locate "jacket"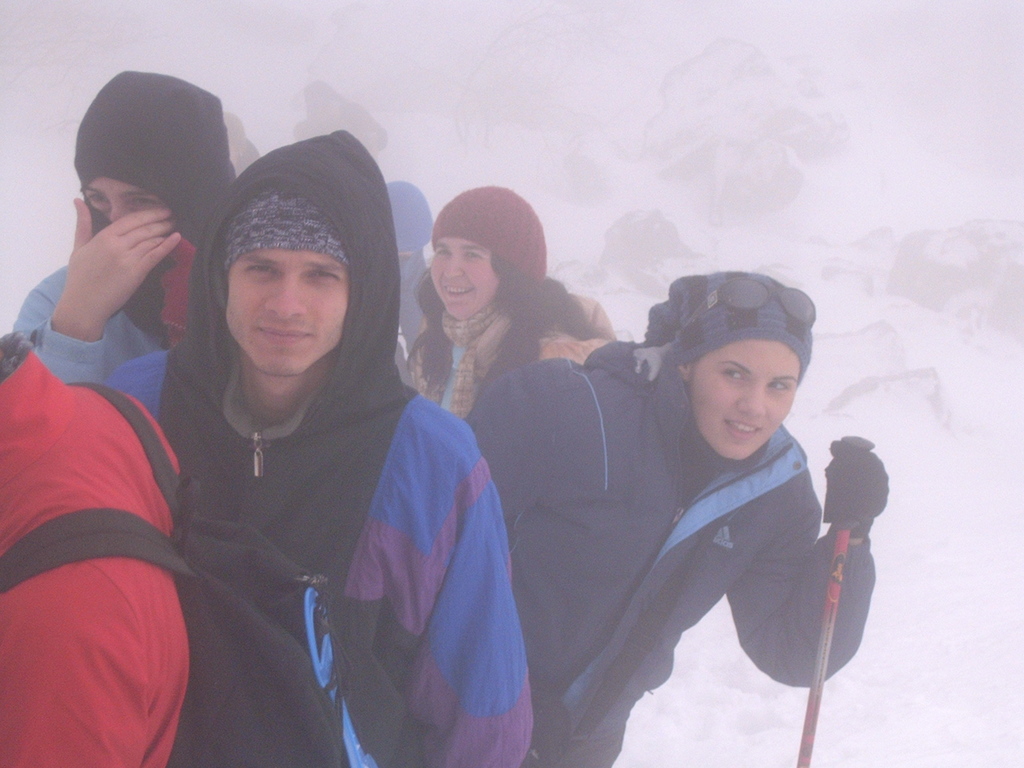
pyautogui.locateOnScreen(552, 319, 891, 696)
